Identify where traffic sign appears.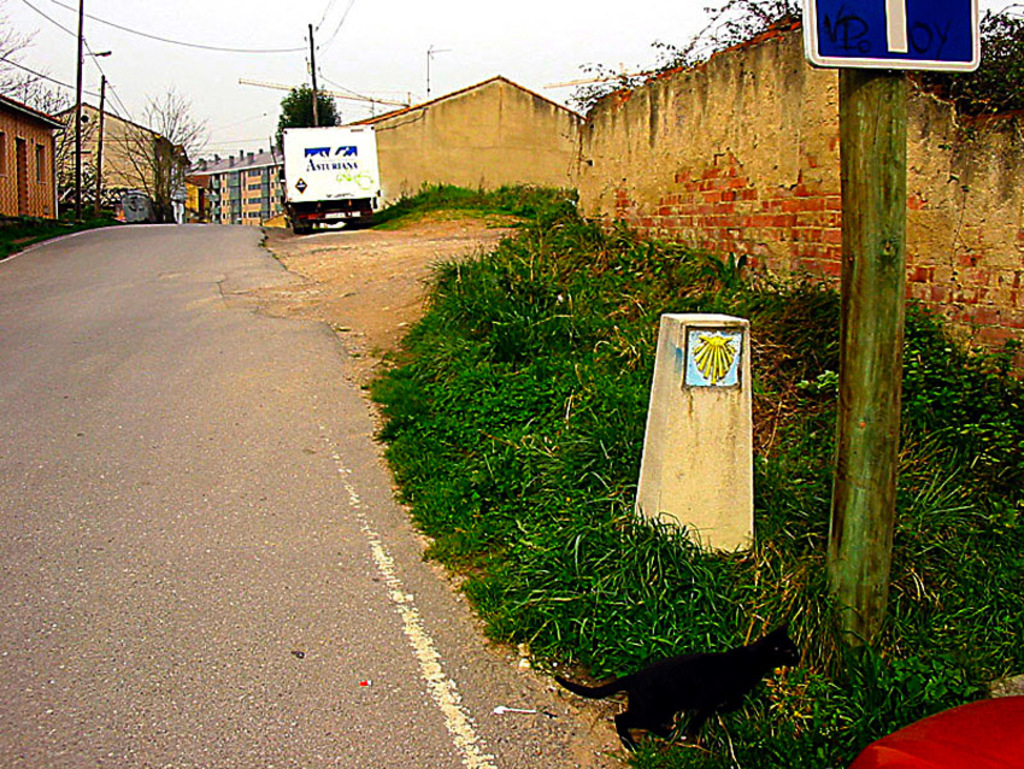
Appears at (799, 0, 988, 71).
